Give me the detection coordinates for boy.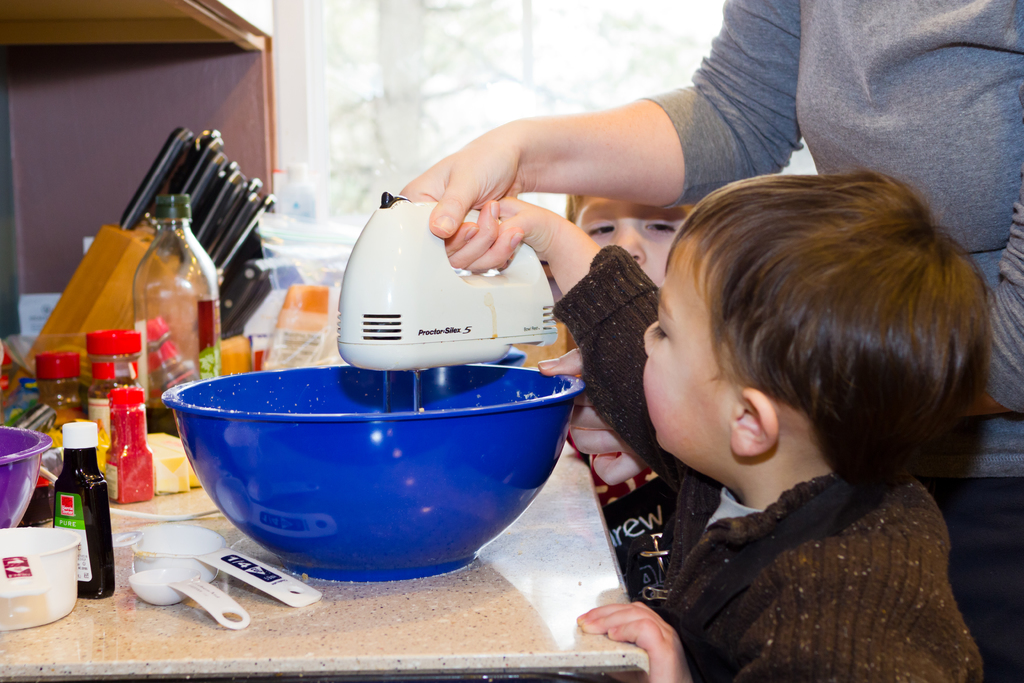
bbox=[445, 165, 994, 682].
